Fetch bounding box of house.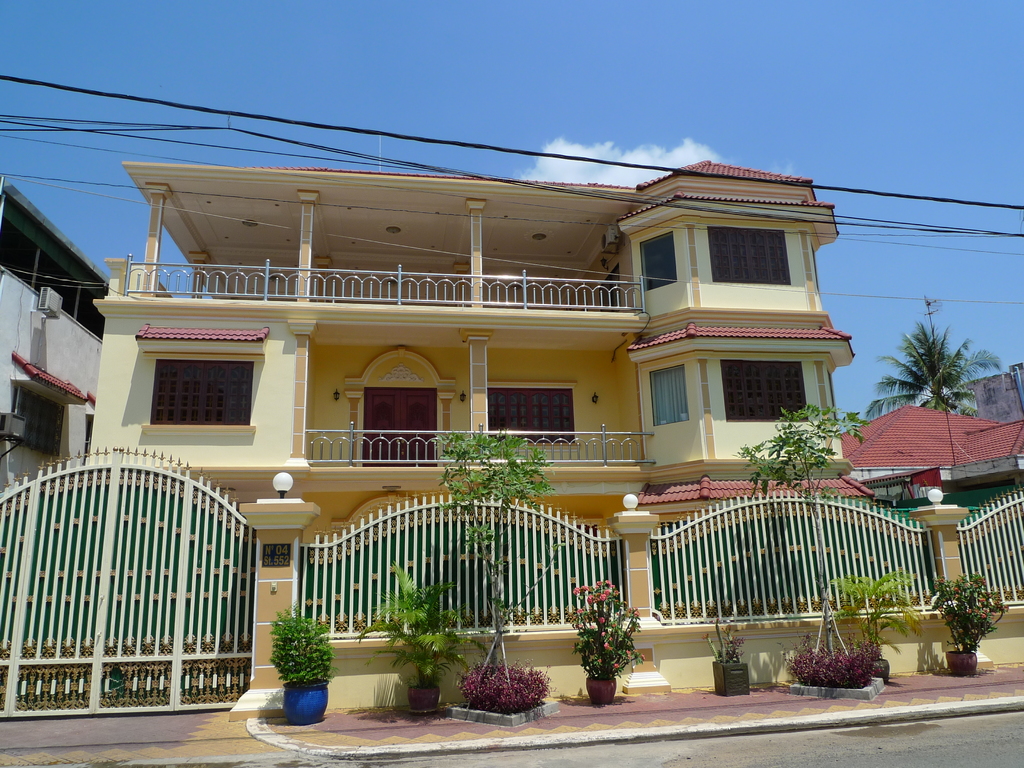
Bbox: 0, 208, 113, 484.
